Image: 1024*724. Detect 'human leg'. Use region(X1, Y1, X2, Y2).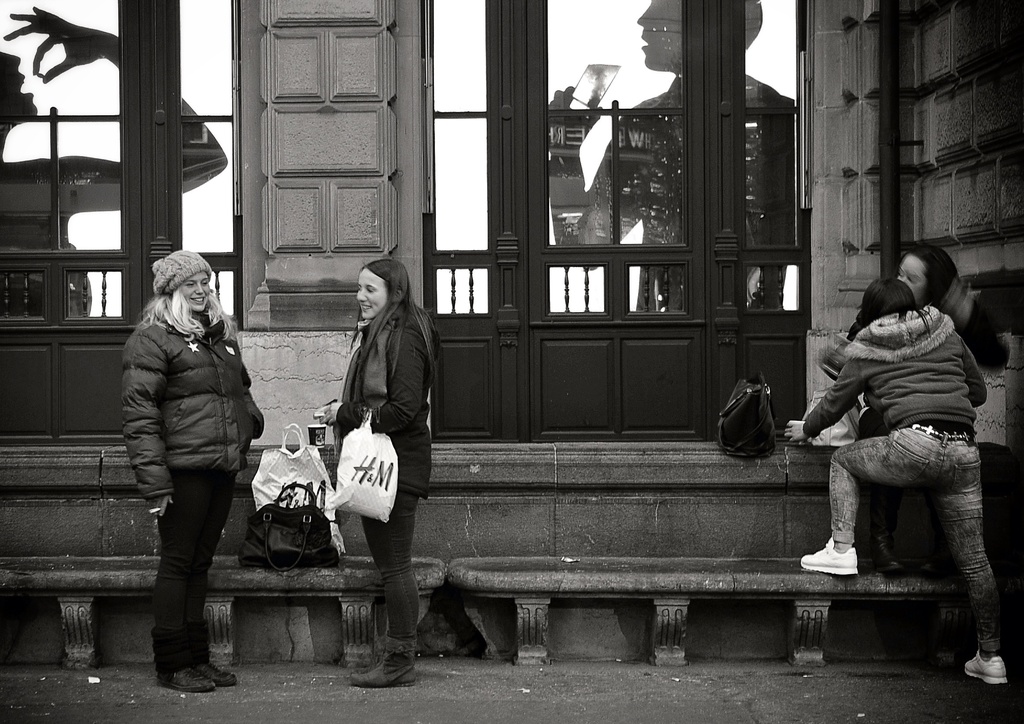
region(863, 408, 908, 574).
